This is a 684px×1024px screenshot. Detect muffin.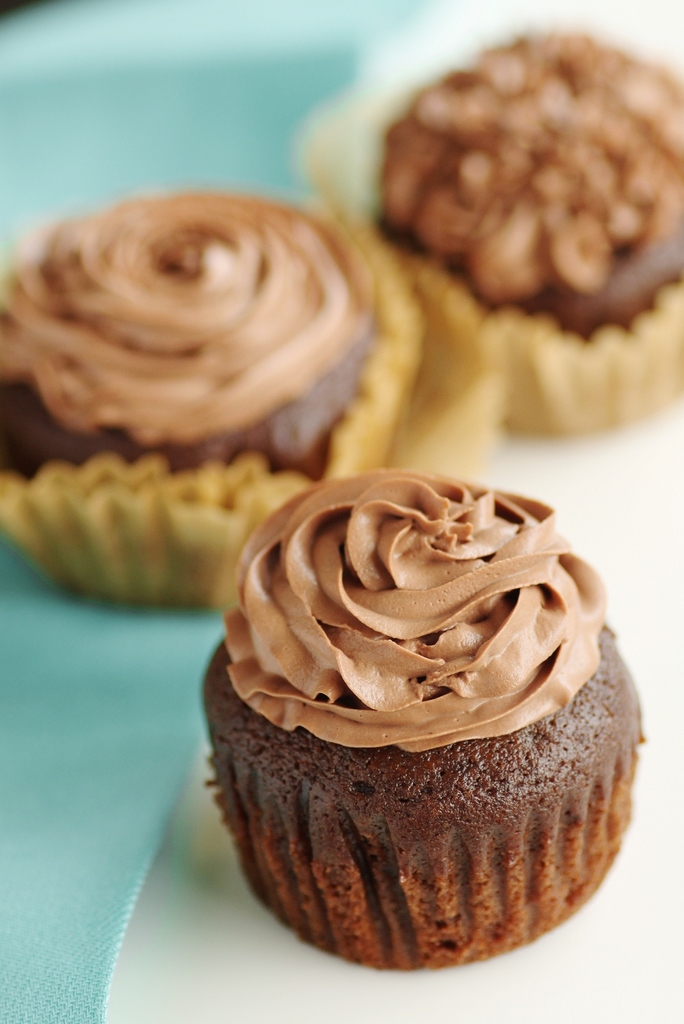
bbox(291, 7, 683, 441).
